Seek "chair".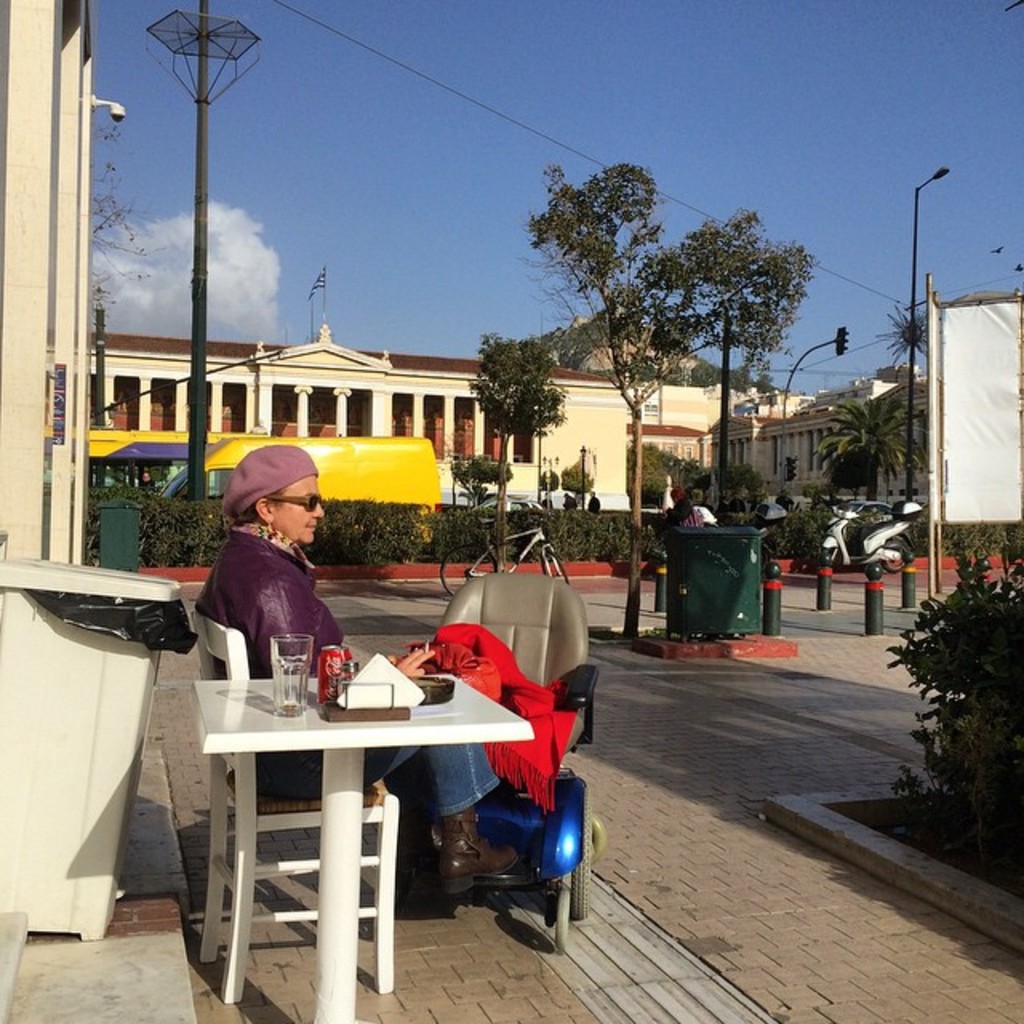
x1=190, y1=611, x2=400, y2=1010.
